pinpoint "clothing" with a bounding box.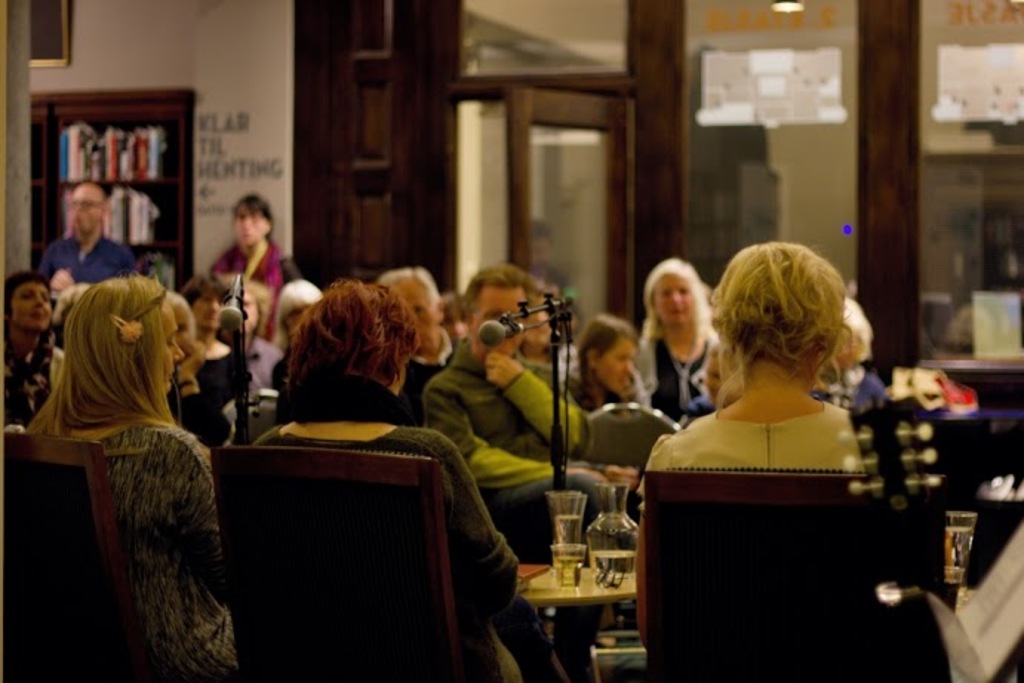
(424, 341, 605, 584).
